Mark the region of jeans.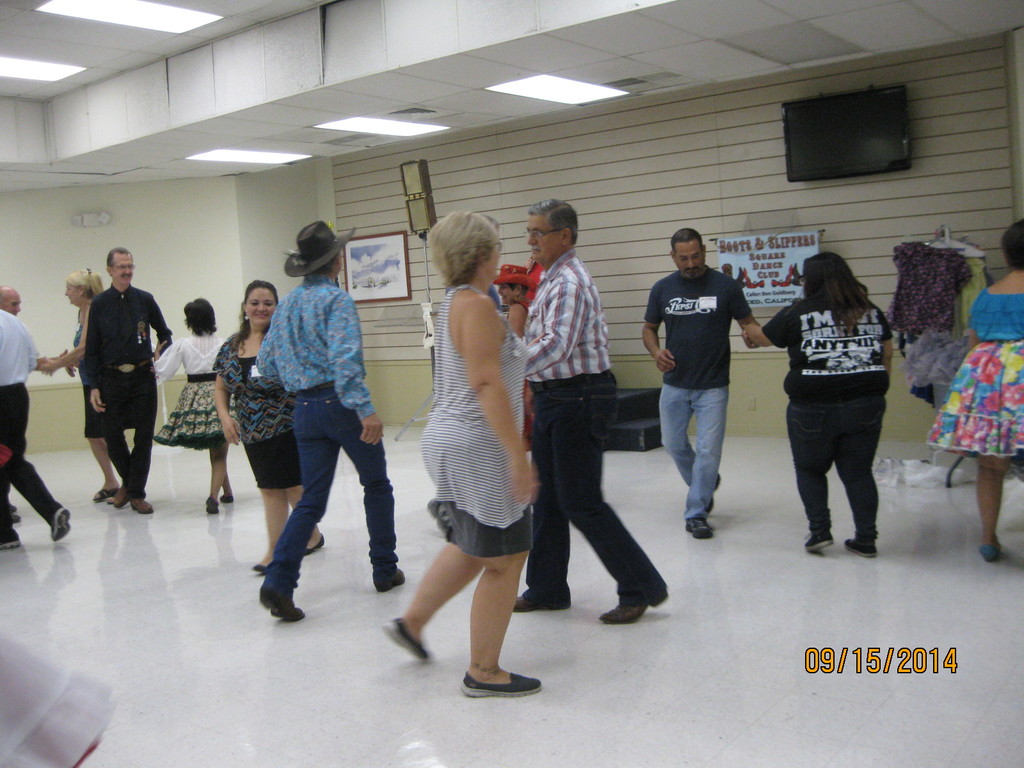
Region: 265,381,401,589.
